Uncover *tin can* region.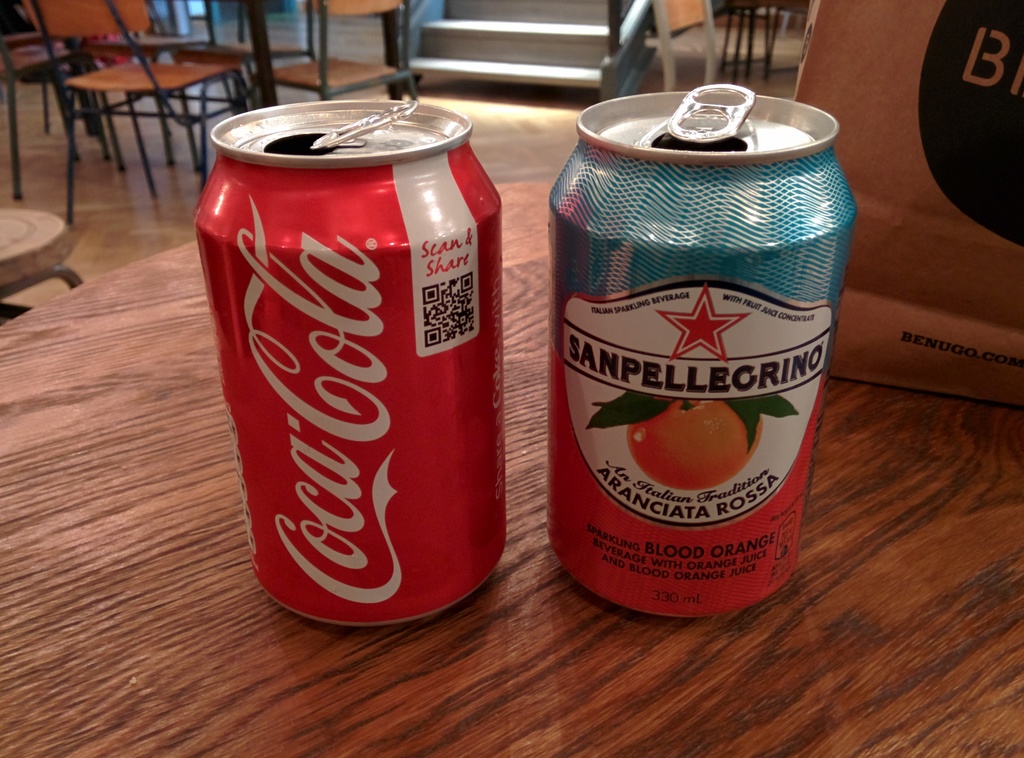
Uncovered: left=548, top=79, right=860, bottom=617.
